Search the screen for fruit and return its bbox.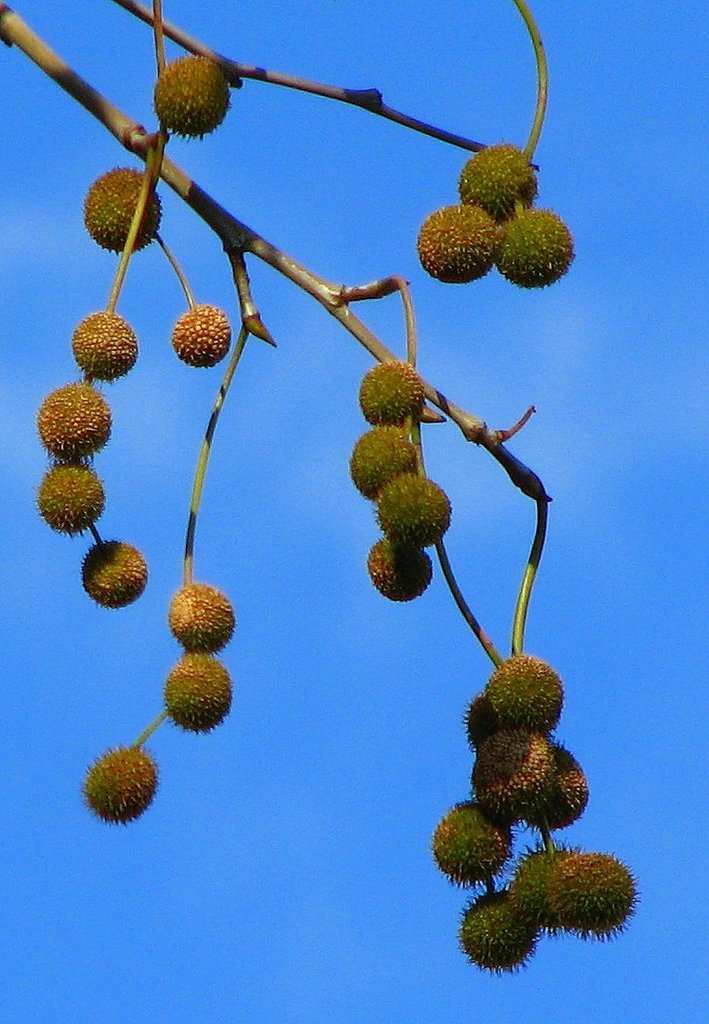
Found: Rect(352, 356, 428, 421).
